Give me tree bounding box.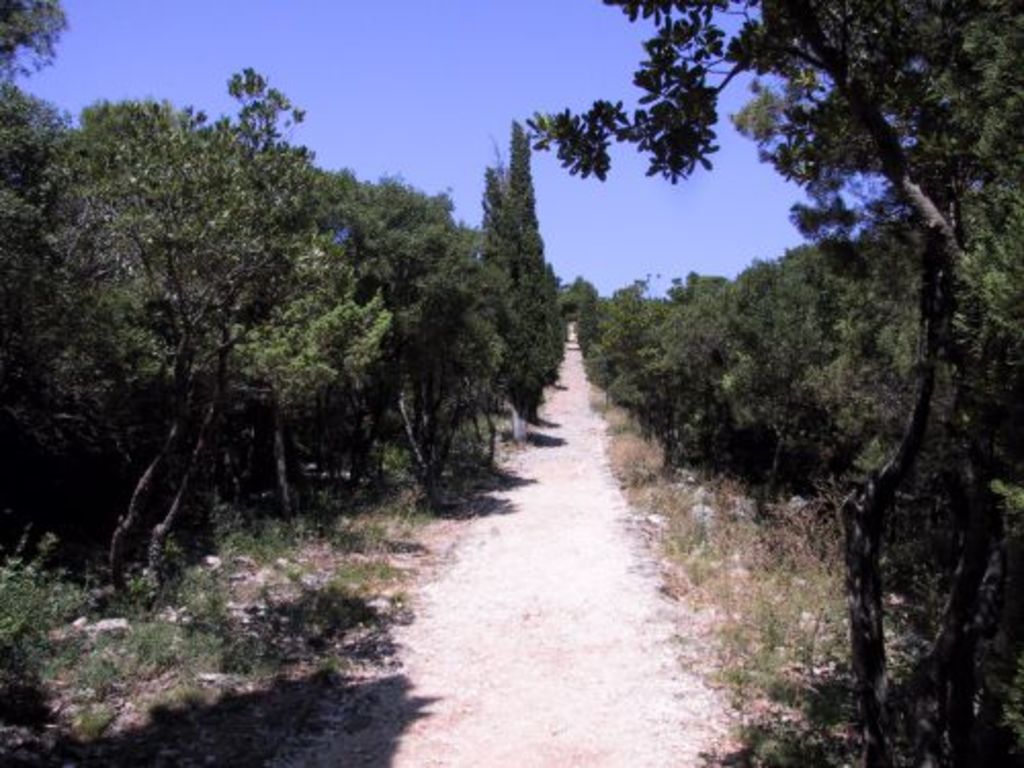
(x1=571, y1=270, x2=608, y2=352).
